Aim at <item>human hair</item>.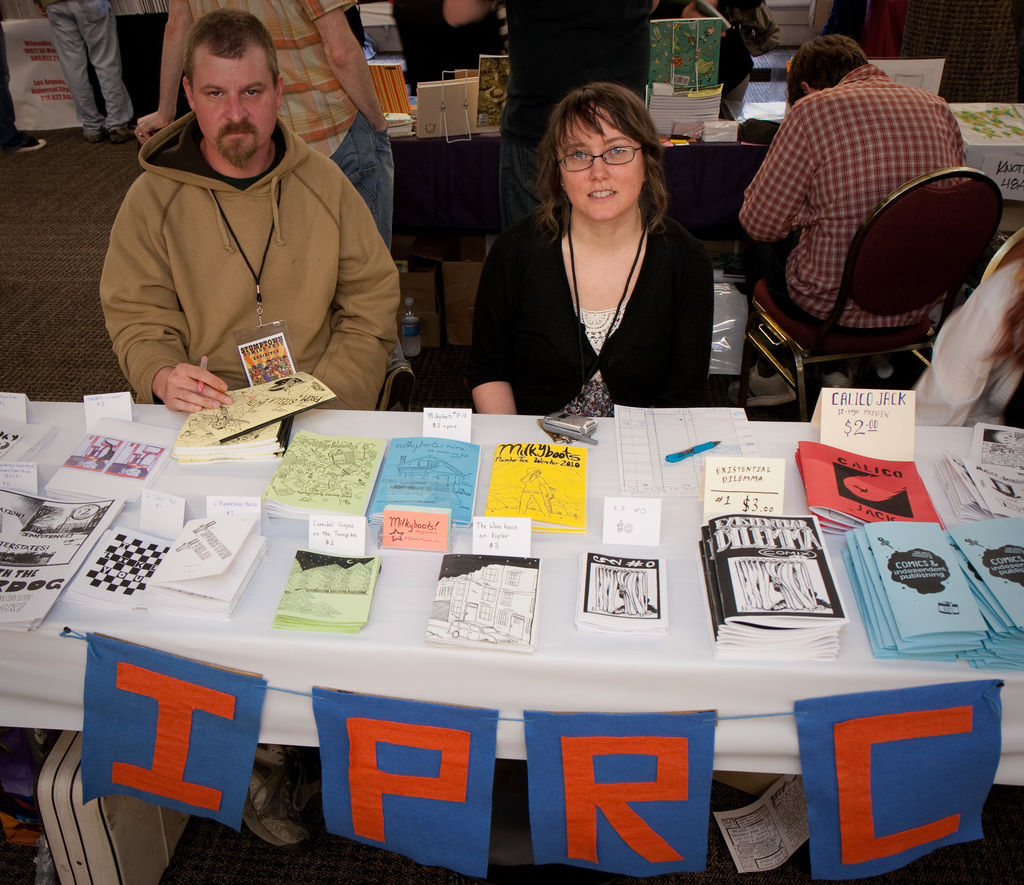
Aimed at (529, 69, 672, 210).
